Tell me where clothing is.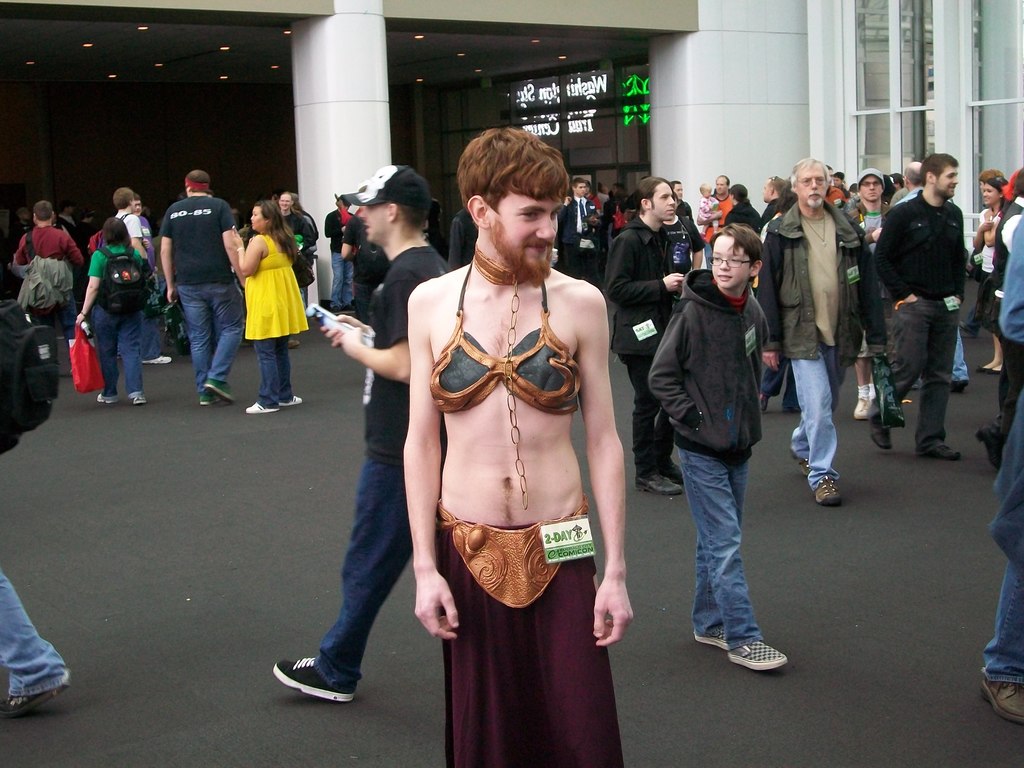
clothing is at detection(325, 201, 355, 308).
